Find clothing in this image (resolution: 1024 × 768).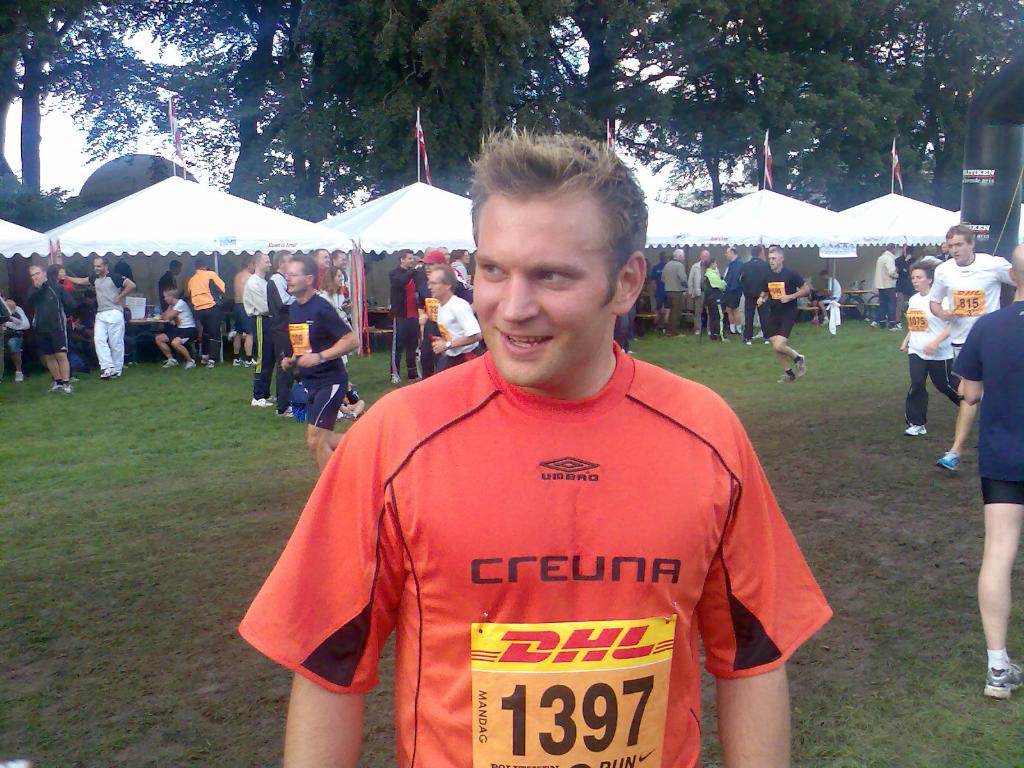
bbox=[817, 277, 842, 305].
